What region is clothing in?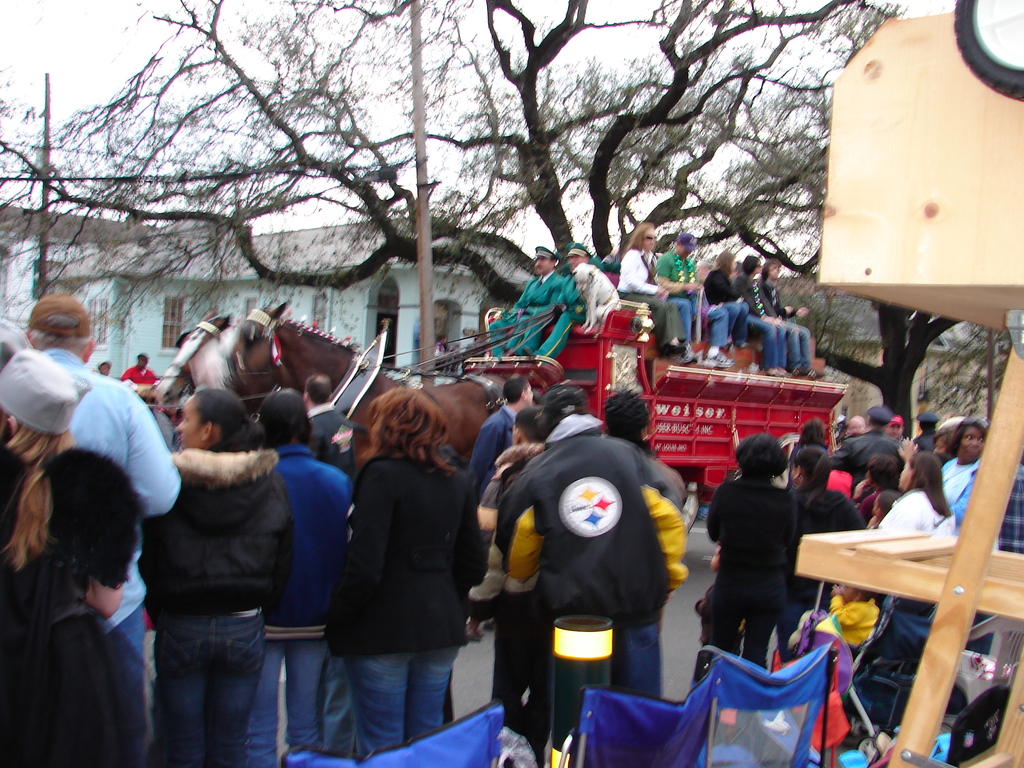
[623, 246, 674, 346].
